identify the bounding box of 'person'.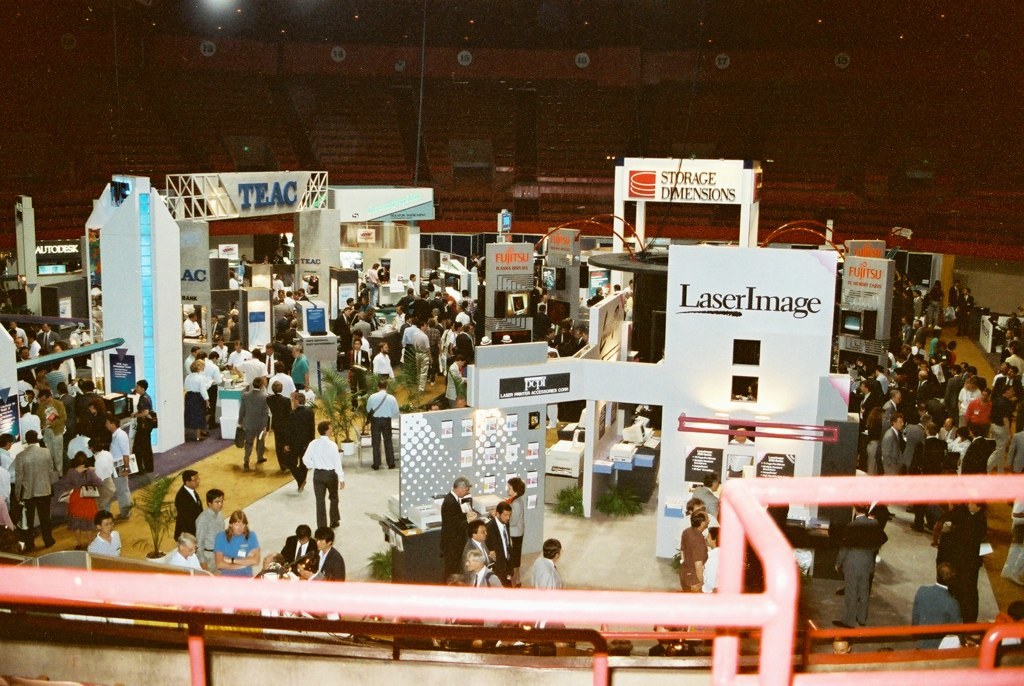
box=[401, 317, 426, 347].
